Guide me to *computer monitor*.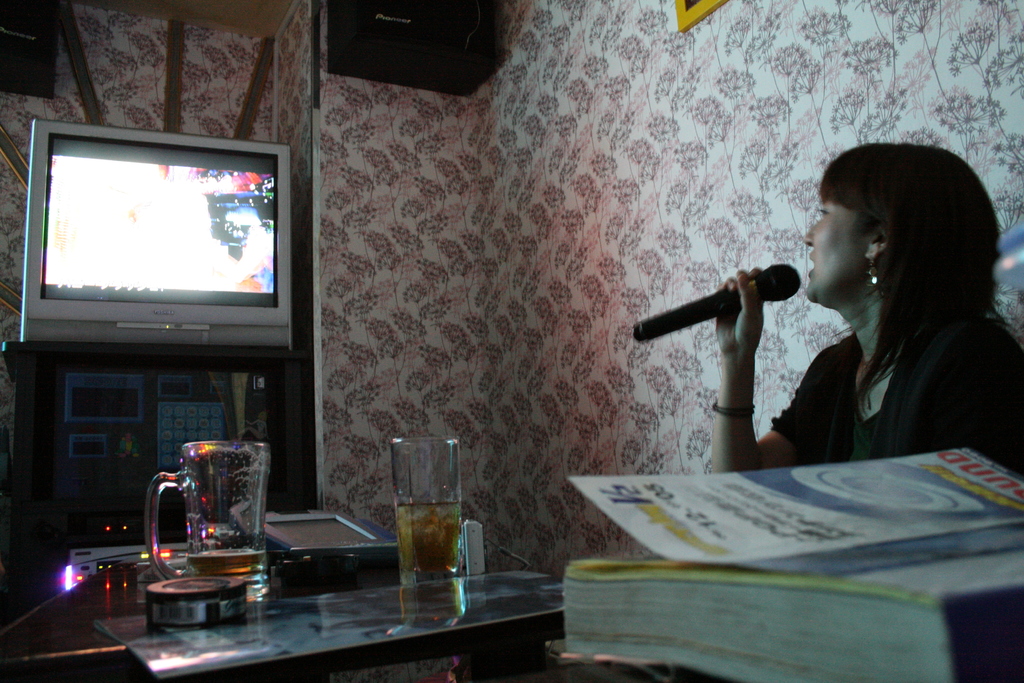
Guidance: Rect(19, 121, 292, 350).
